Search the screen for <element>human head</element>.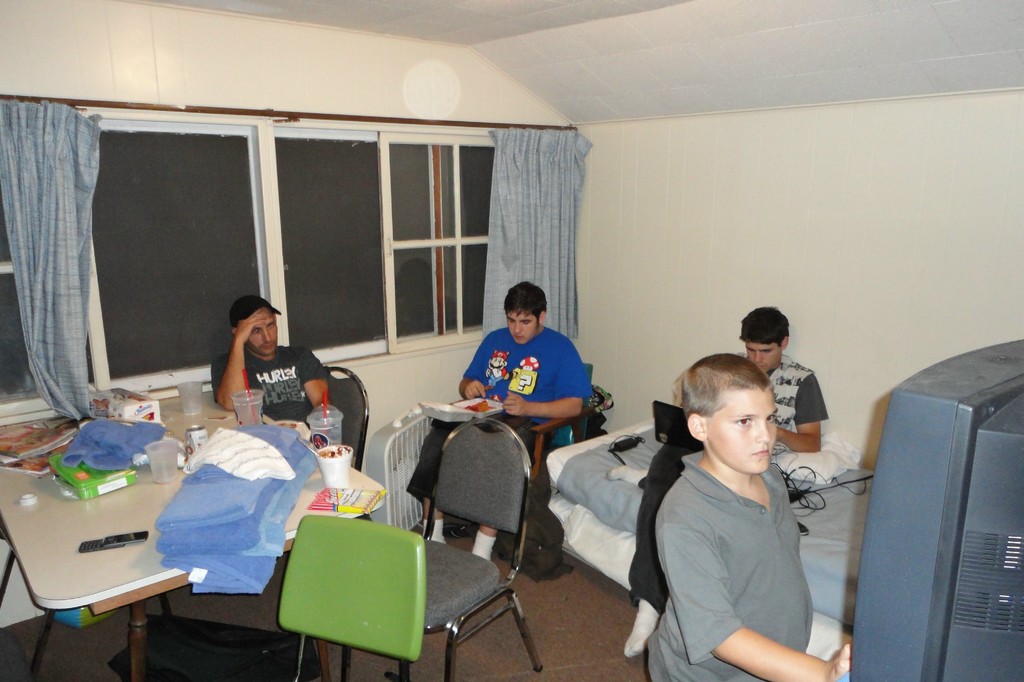
Found at (x1=506, y1=282, x2=547, y2=345).
